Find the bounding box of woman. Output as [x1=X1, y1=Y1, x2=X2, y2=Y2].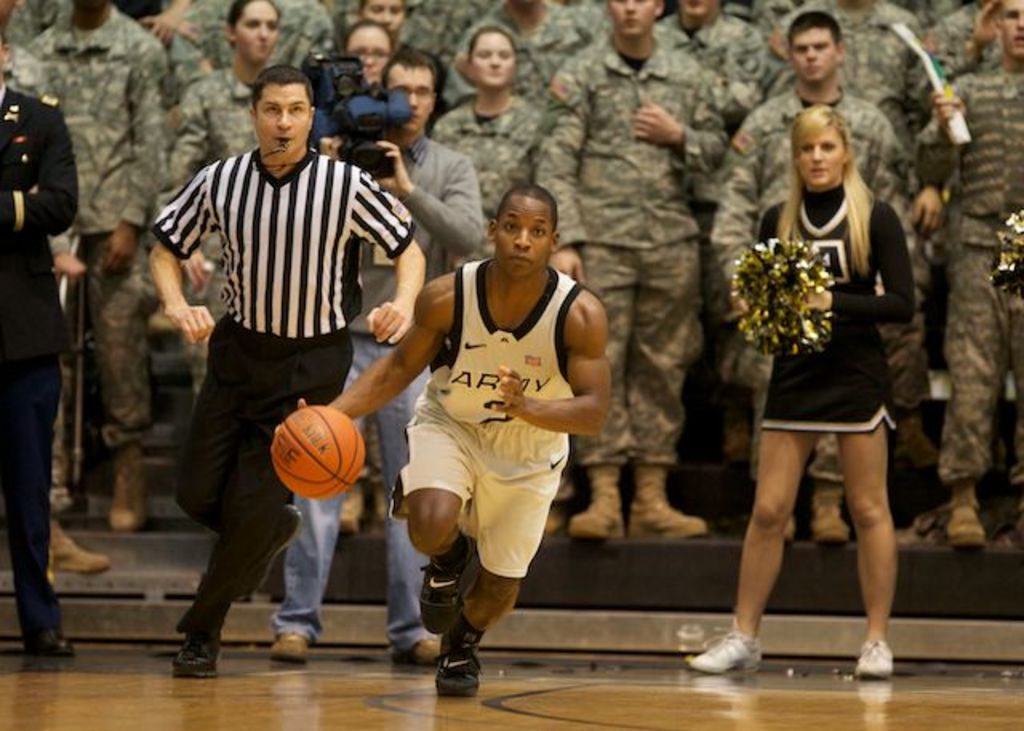
[x1=339, y1=24, x2=405, y2=117].
